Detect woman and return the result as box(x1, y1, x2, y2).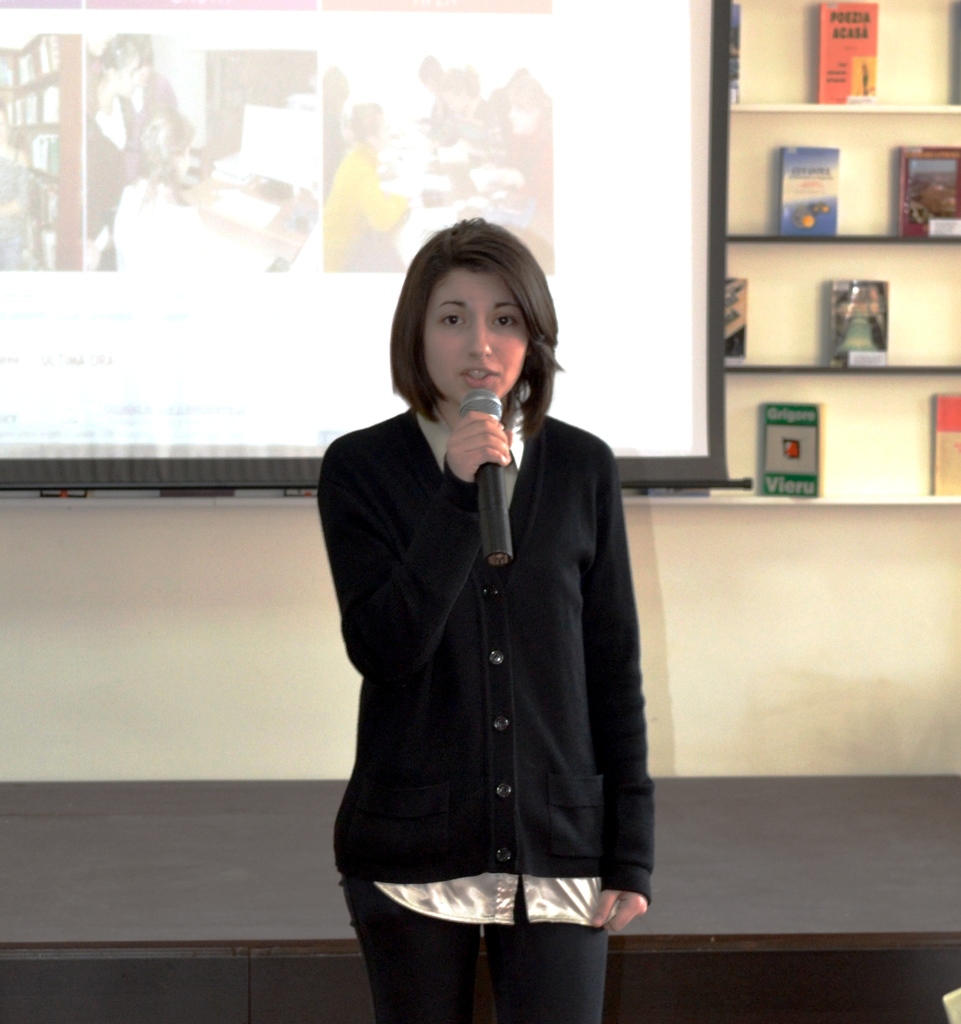
box(294, 225, 663, 1023).
